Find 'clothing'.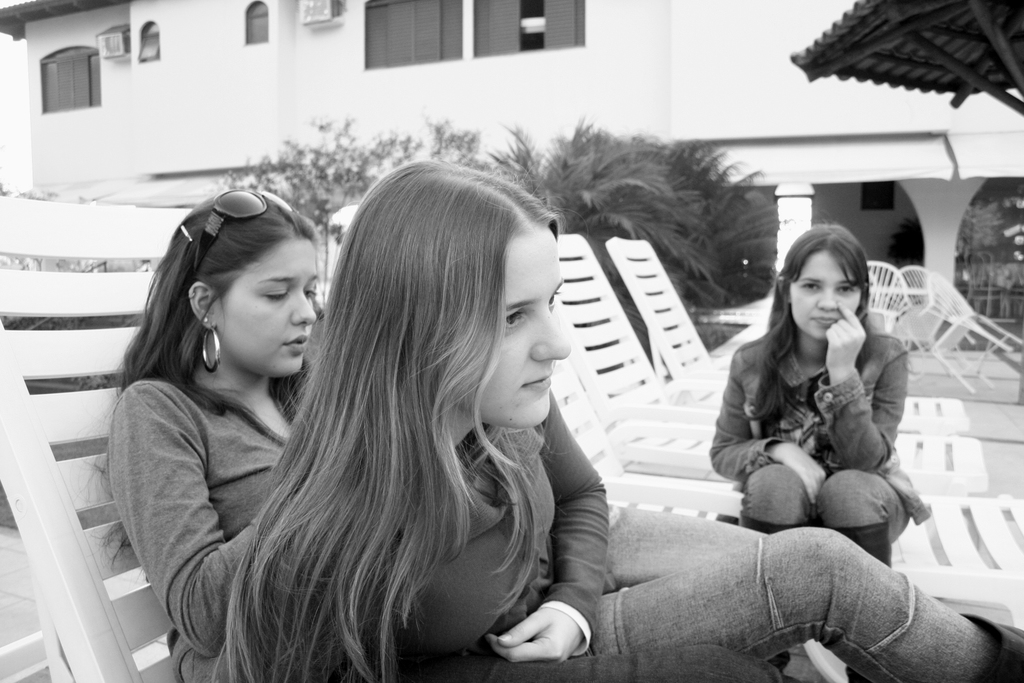
[271,384,1023,682].
